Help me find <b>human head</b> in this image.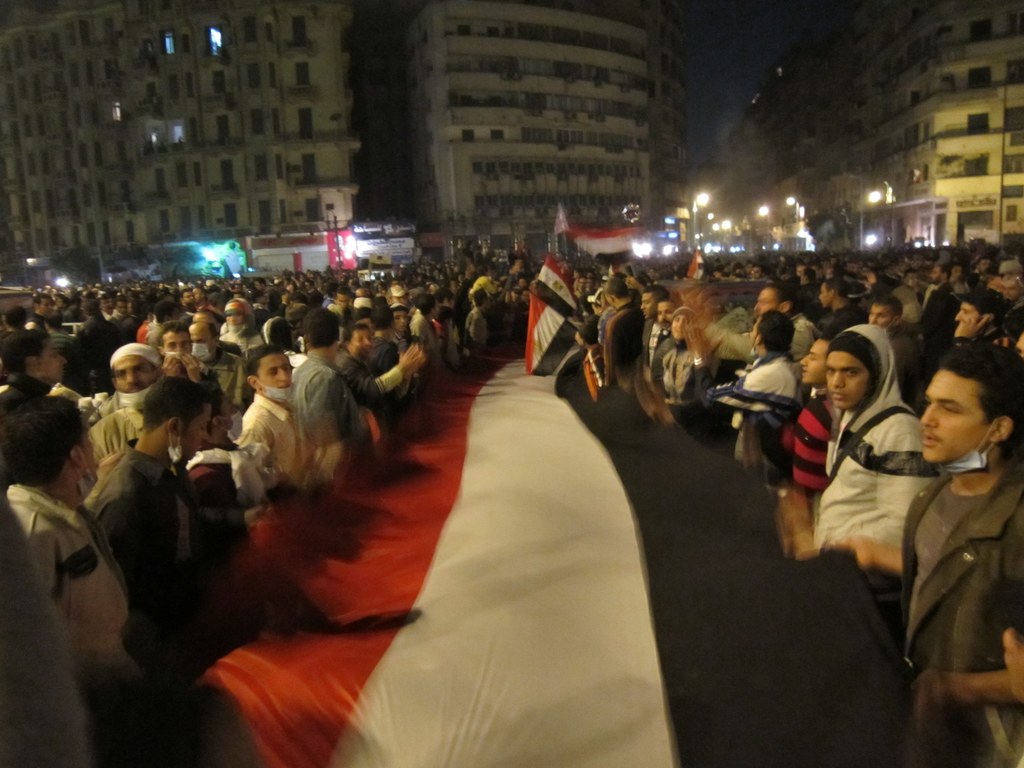
Found it: select_region(303, 307, 342, 353).
